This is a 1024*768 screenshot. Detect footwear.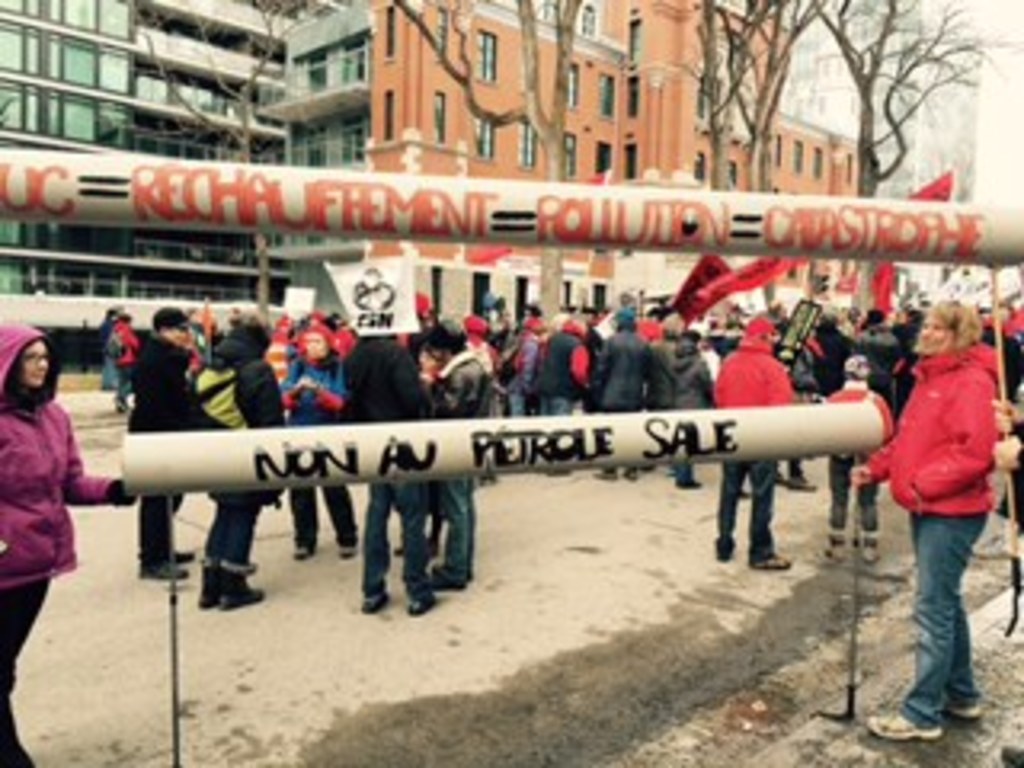
138 563 192 582.
